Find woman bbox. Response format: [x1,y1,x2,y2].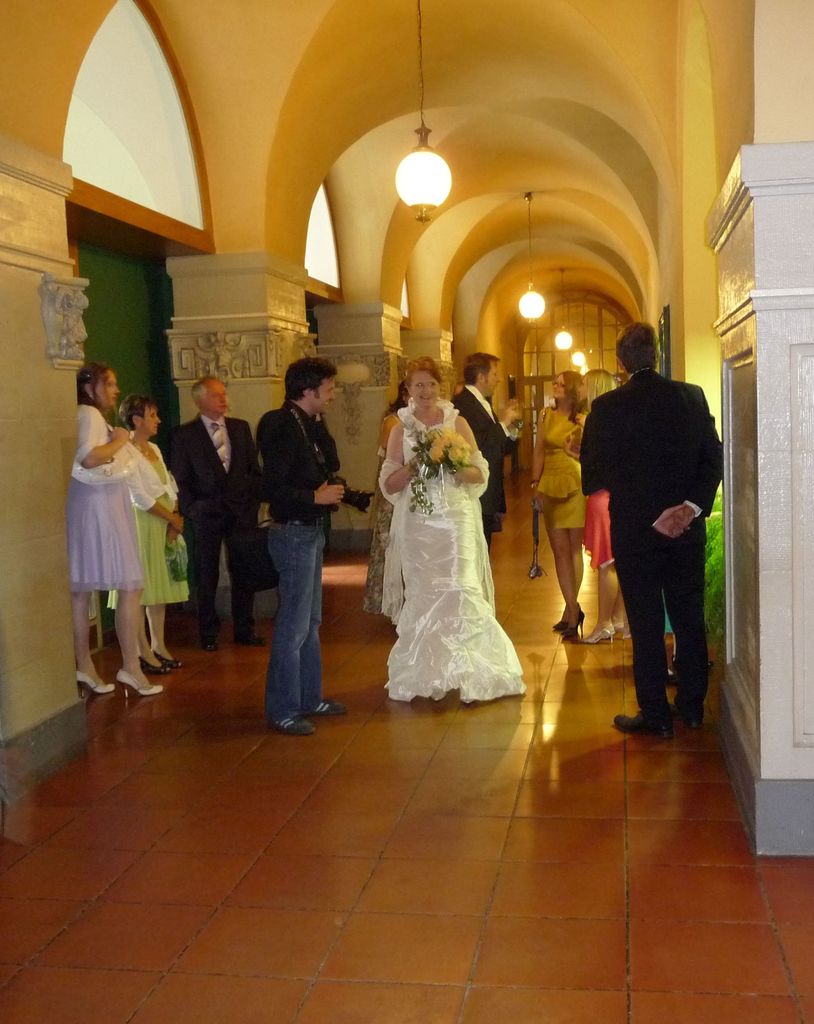
[363,376,411,614].
